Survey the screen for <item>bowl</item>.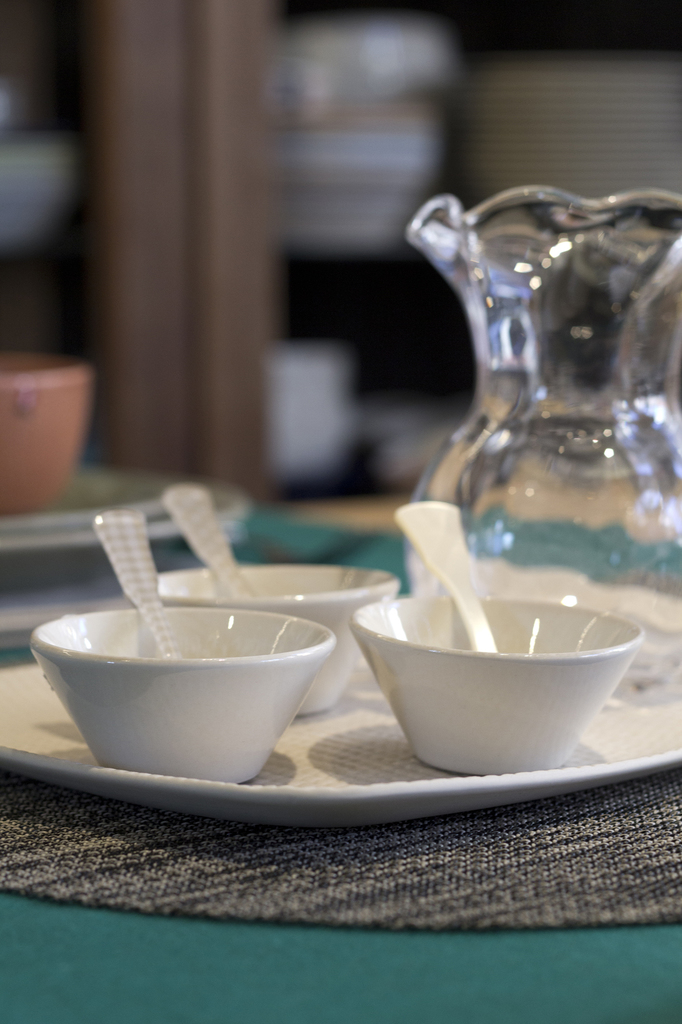
Survey found: rect(155, 561, 401, 715).
